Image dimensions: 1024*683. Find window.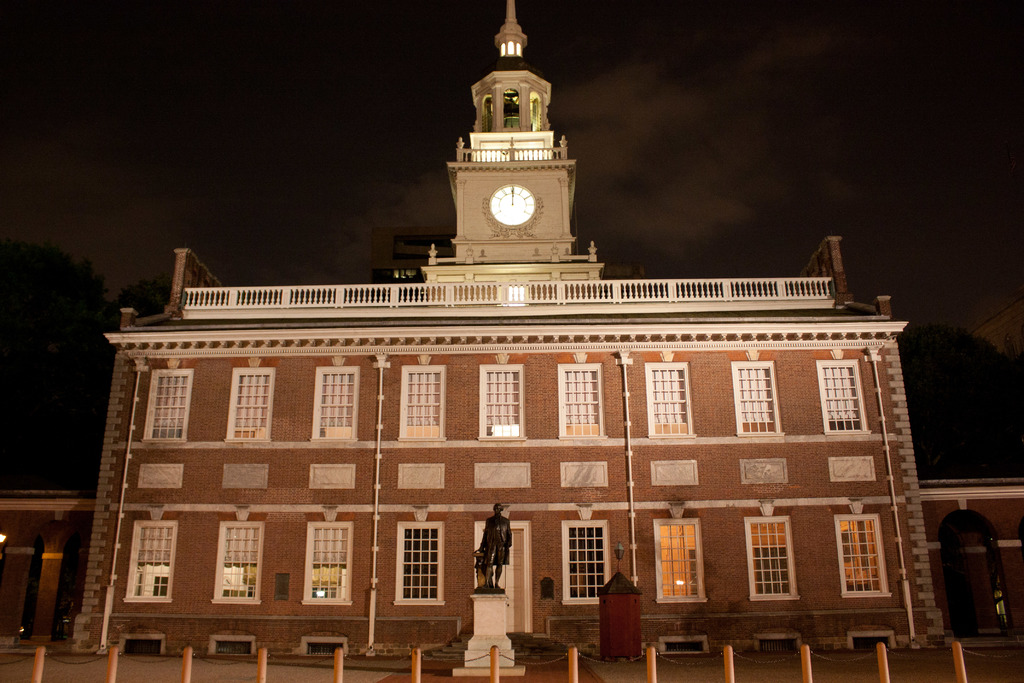
[left=832, top=514, right=894, bottom=596].
